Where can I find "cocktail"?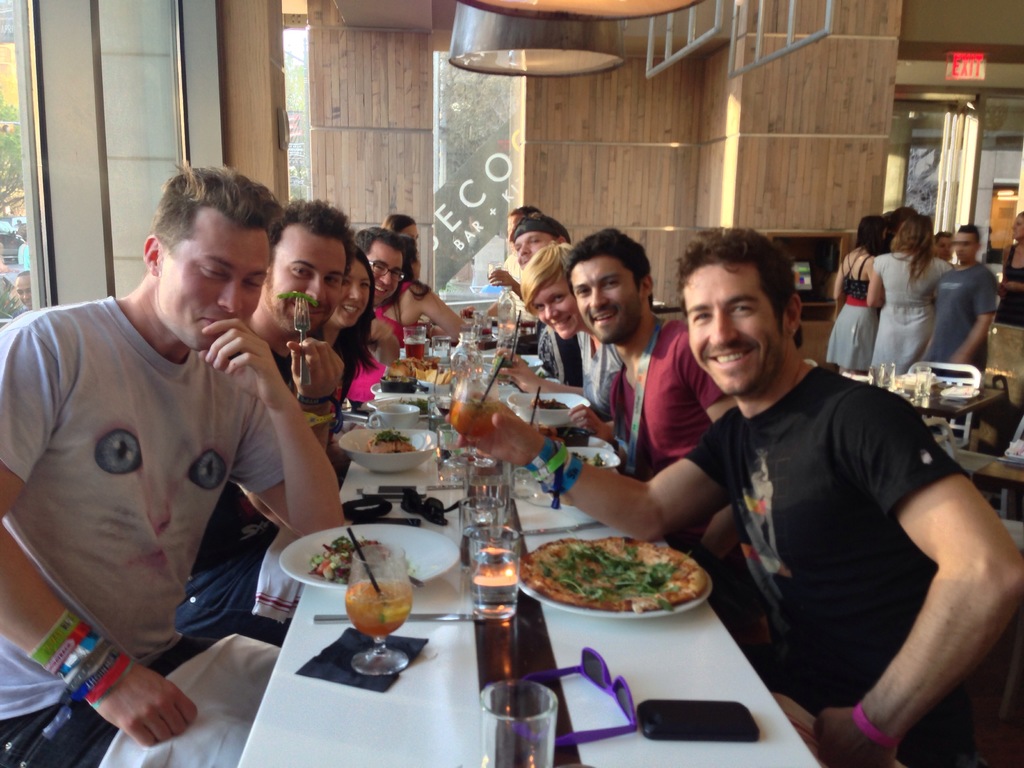
You can find it at 402, 327, 422, 362.
